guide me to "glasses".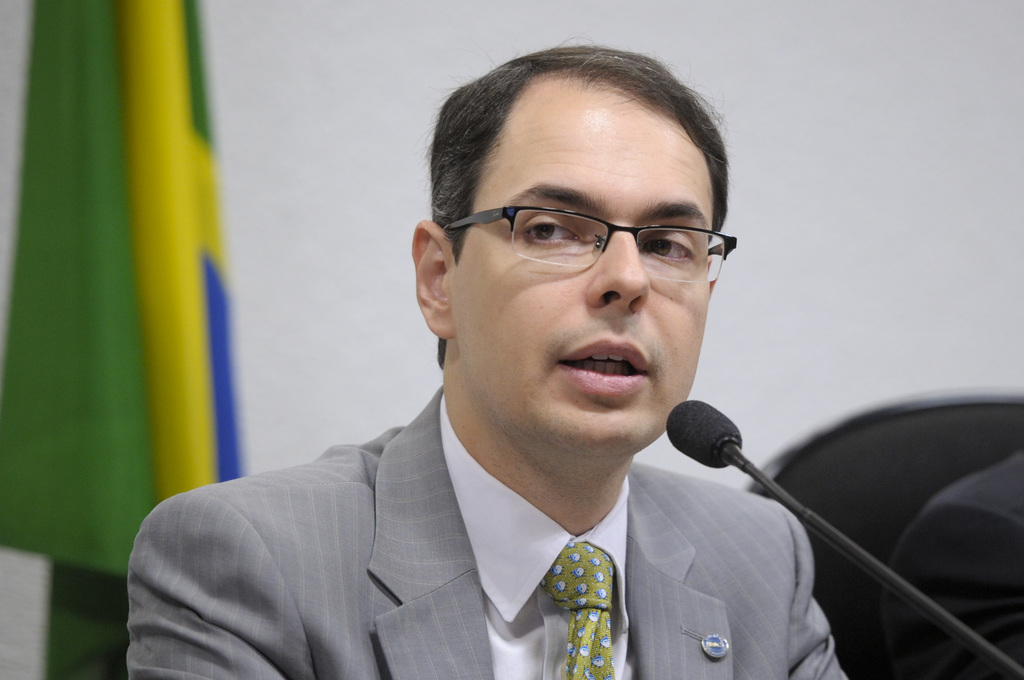
Guidance: box(435, 188, 749, 284).
